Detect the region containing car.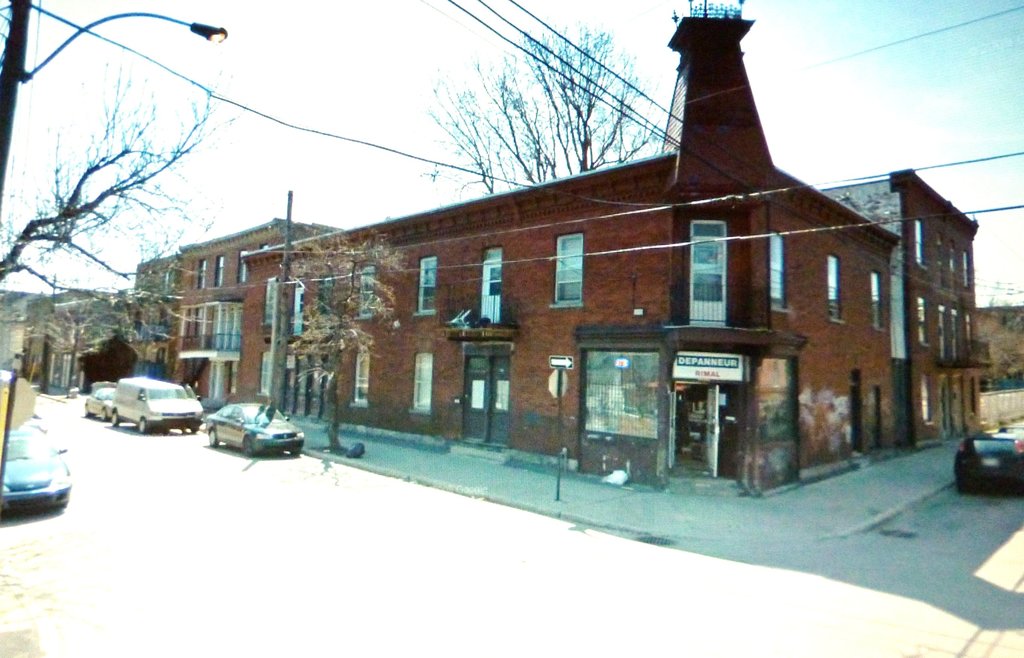
(87,383,111,421).
